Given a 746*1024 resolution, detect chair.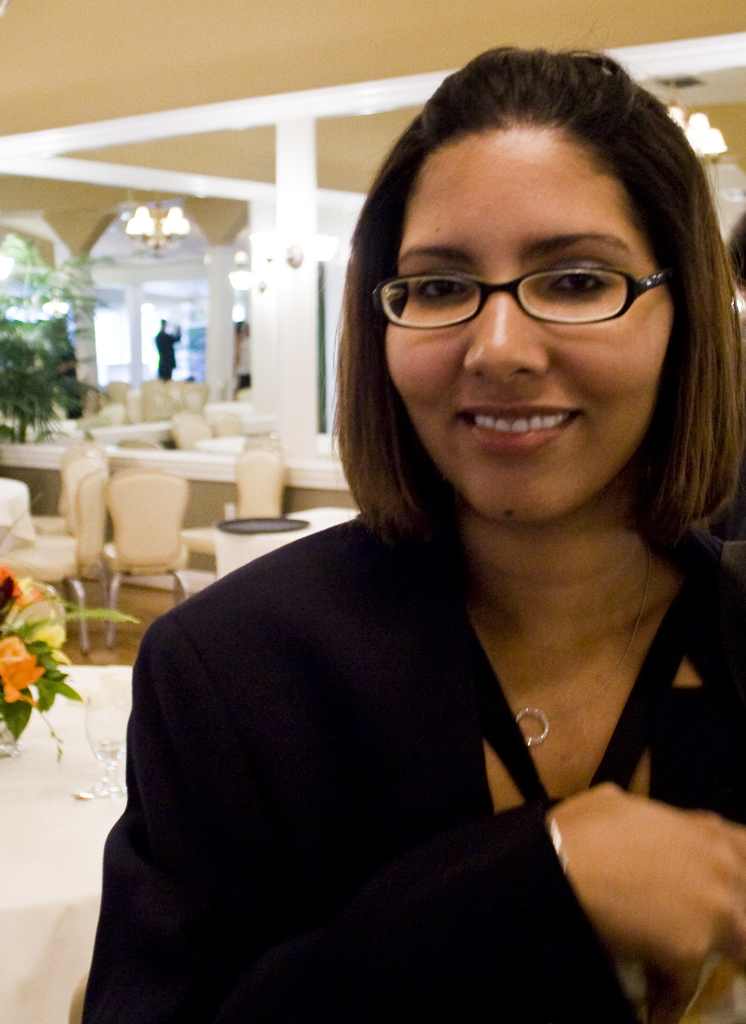
(x1=206, y1=408, x2=245, y2=438).
